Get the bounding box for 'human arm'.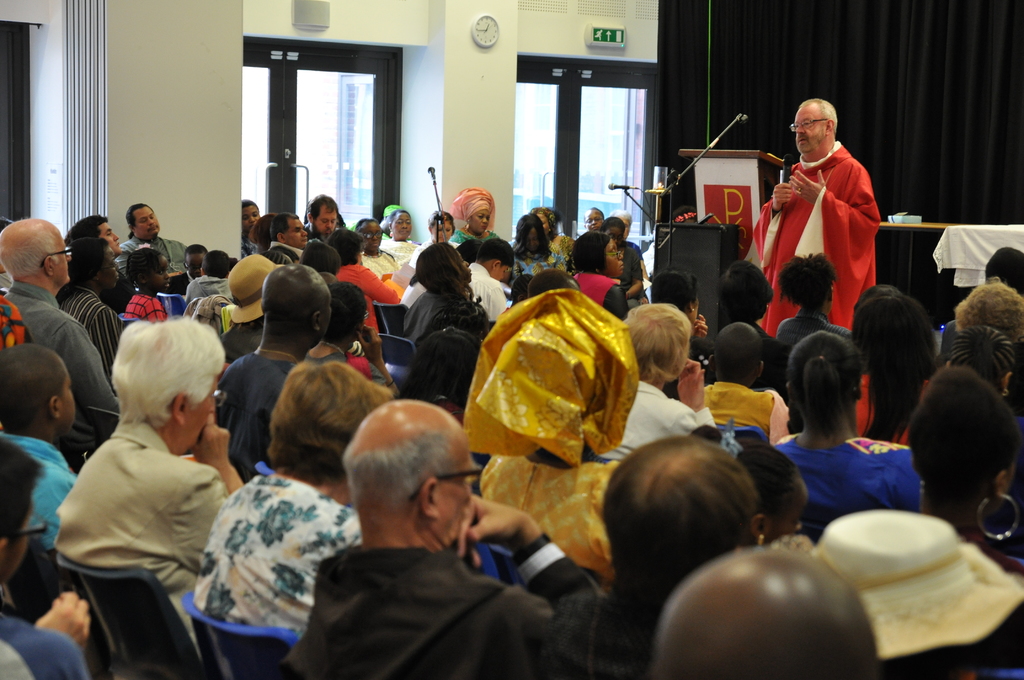
left=67, top=312, right=110, bottom=419.
